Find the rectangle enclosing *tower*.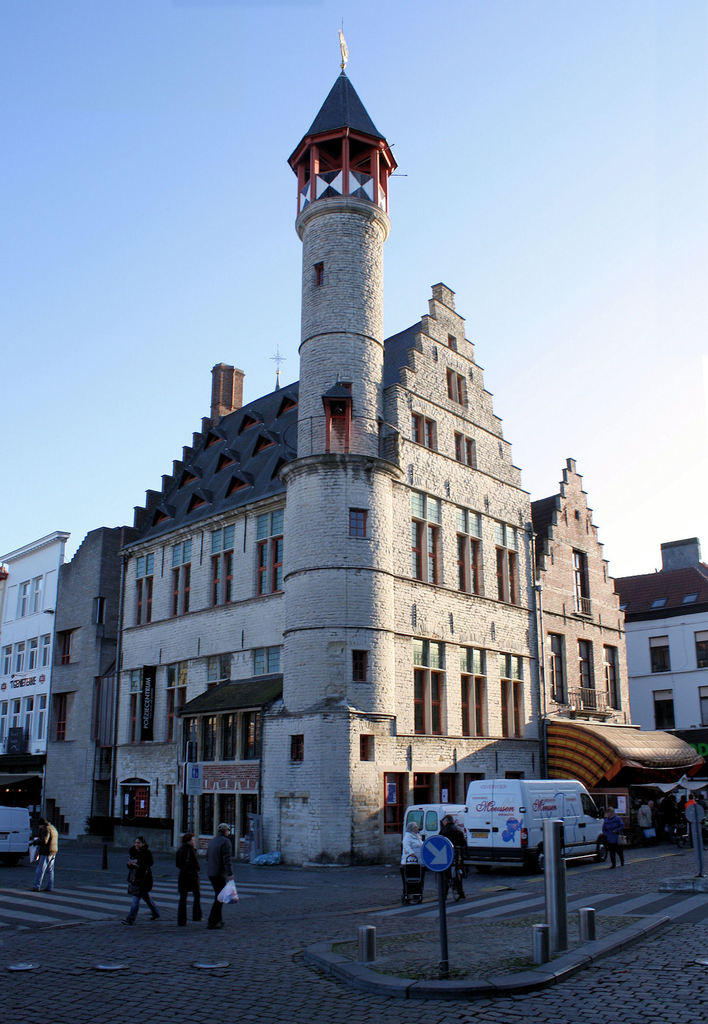
detection(115, 26, 543, 859).
